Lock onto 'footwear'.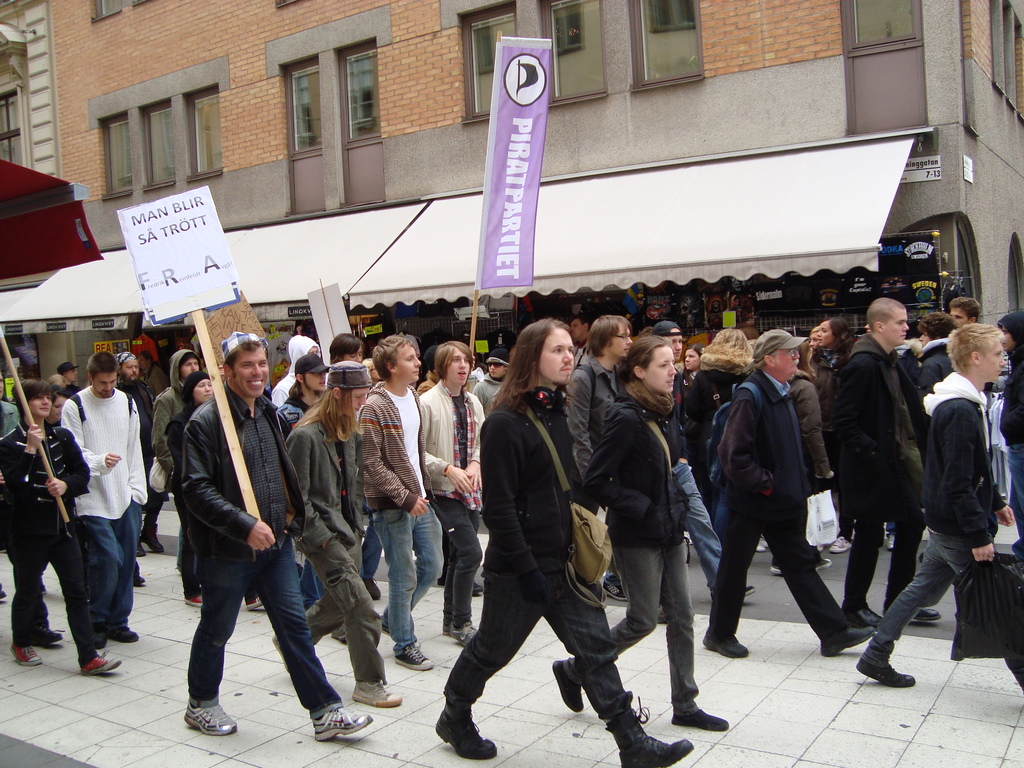
Locked: [912,611,941,623].
